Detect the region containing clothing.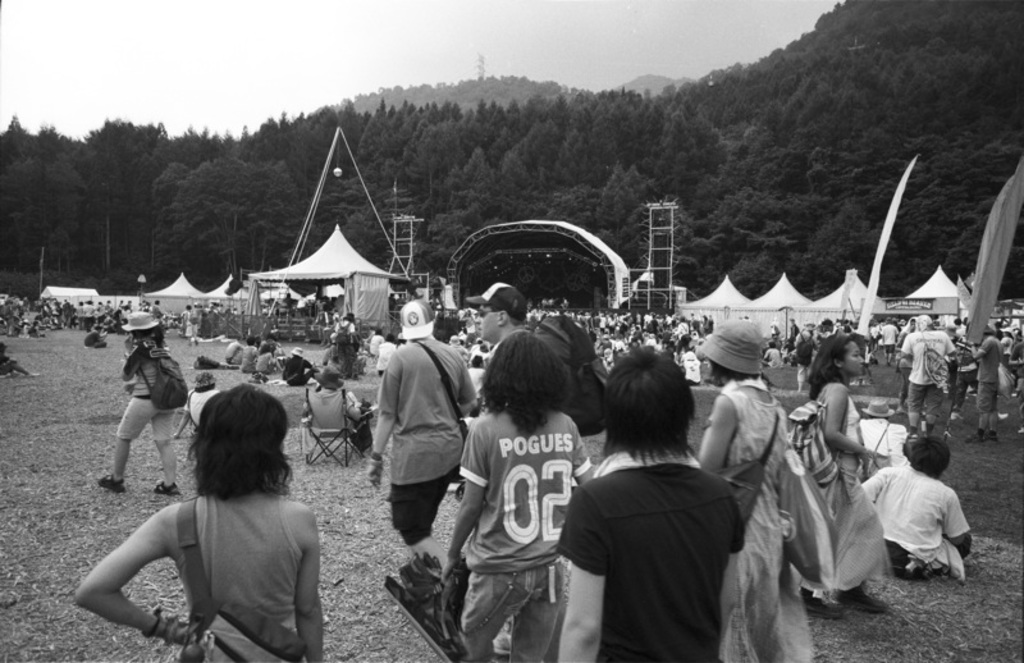
detection(178, 494, 303, 662).
